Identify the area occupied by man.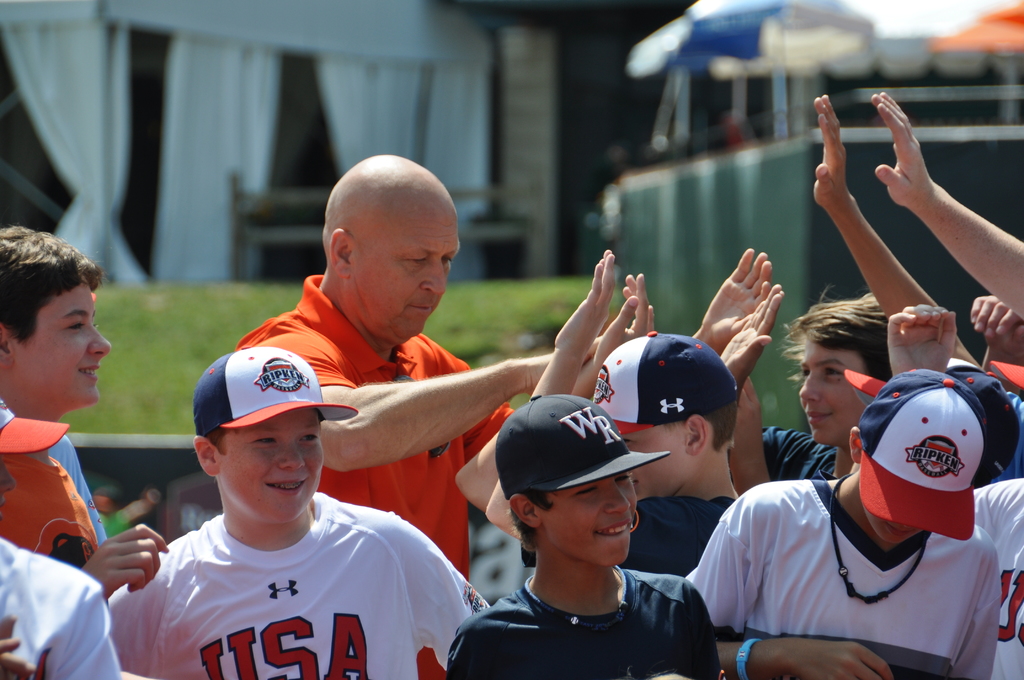
Area: Rect(429, 386, 724, 679).
